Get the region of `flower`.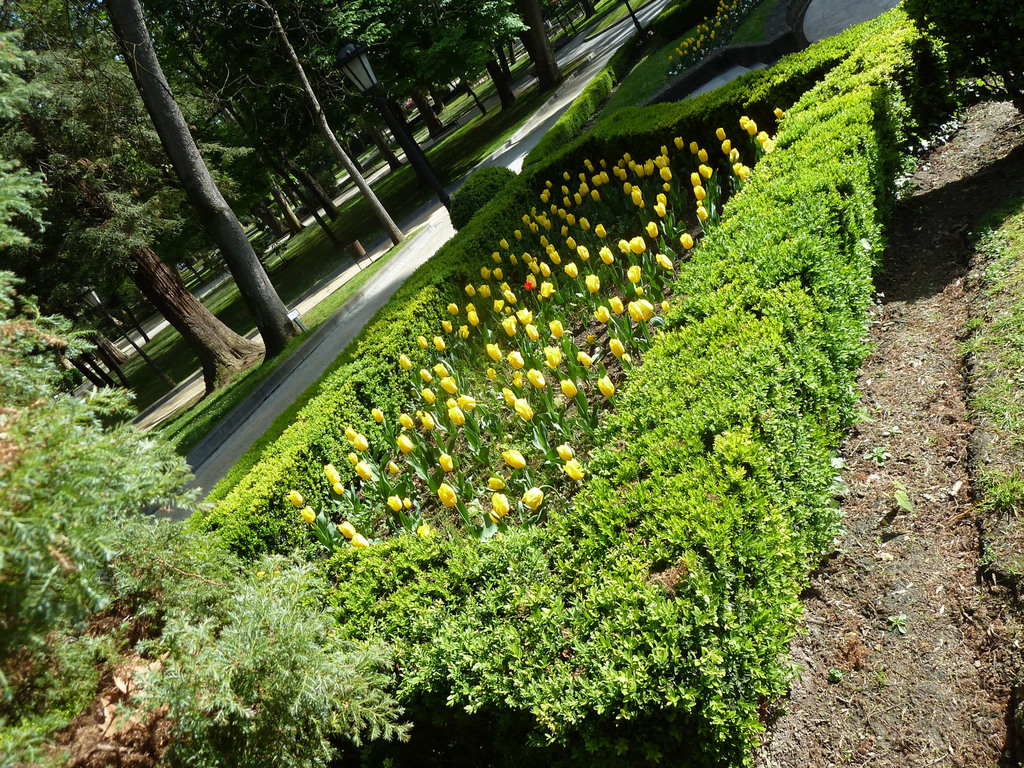
select_region(460, 282, 477, 292).
